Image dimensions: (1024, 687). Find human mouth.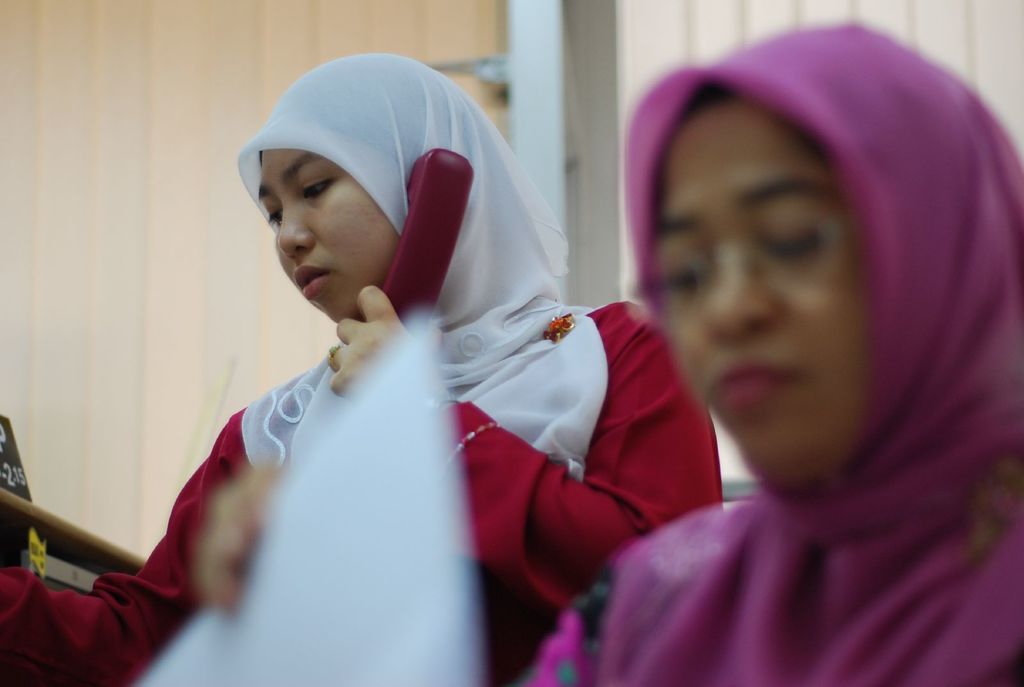
BBox(298, 265, 328, 301).
